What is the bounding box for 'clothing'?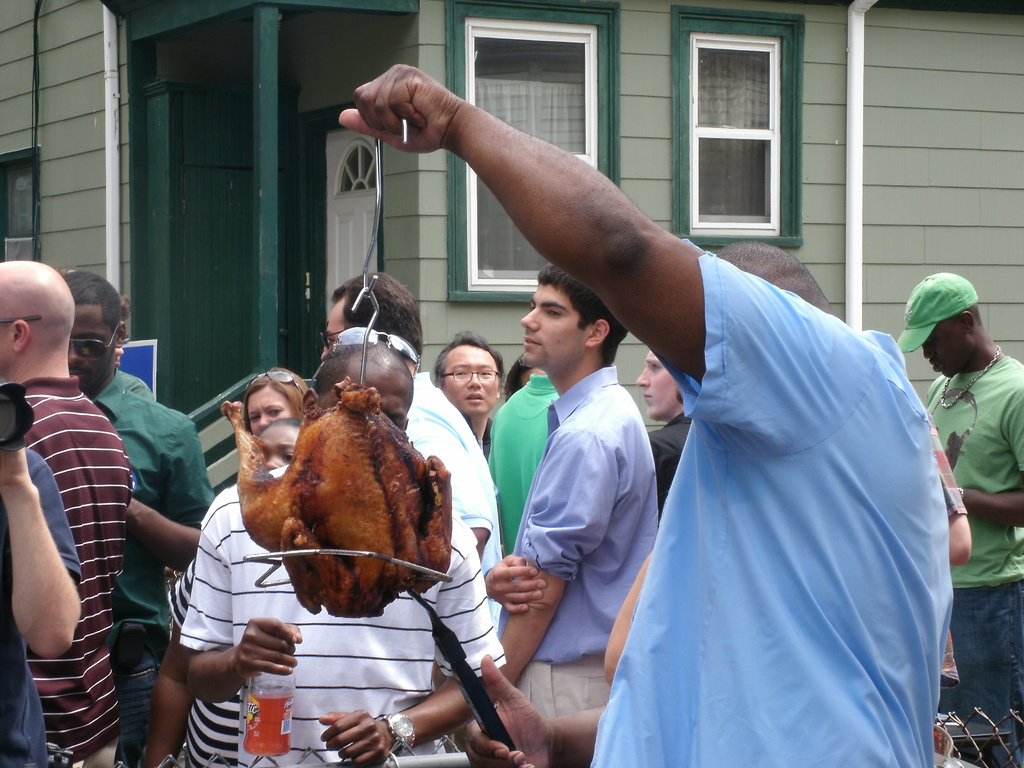
box=[646, 409, 694, 518].
